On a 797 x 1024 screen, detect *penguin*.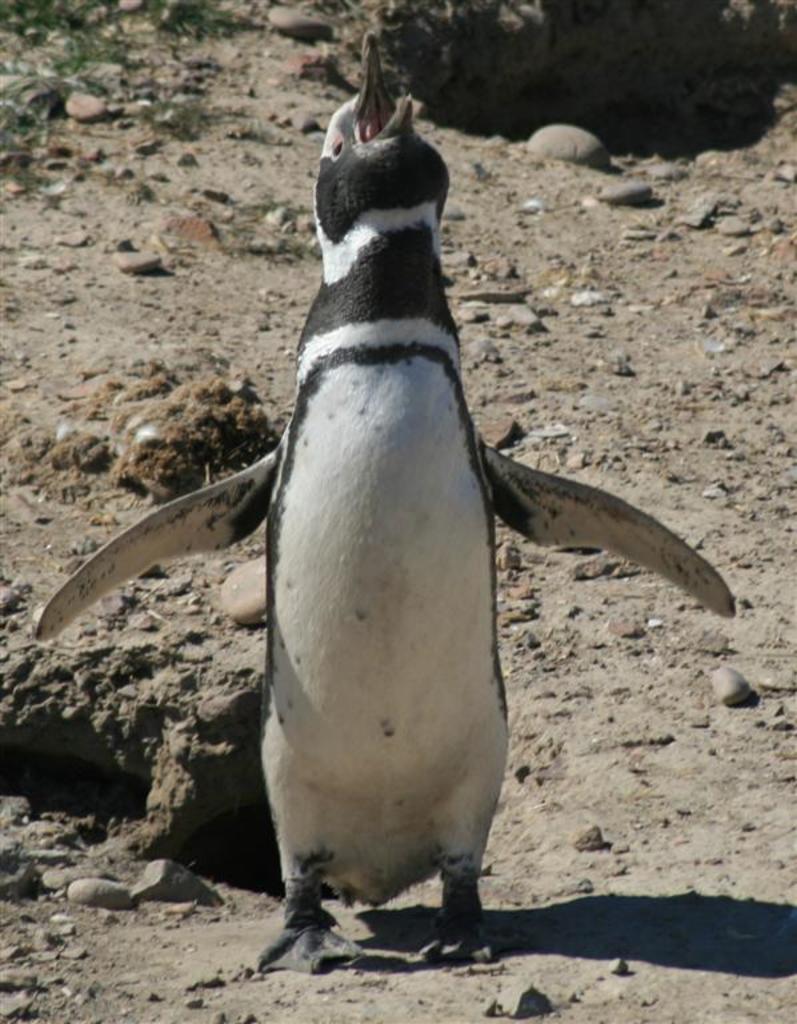
region(35, 27, 740, 980).
